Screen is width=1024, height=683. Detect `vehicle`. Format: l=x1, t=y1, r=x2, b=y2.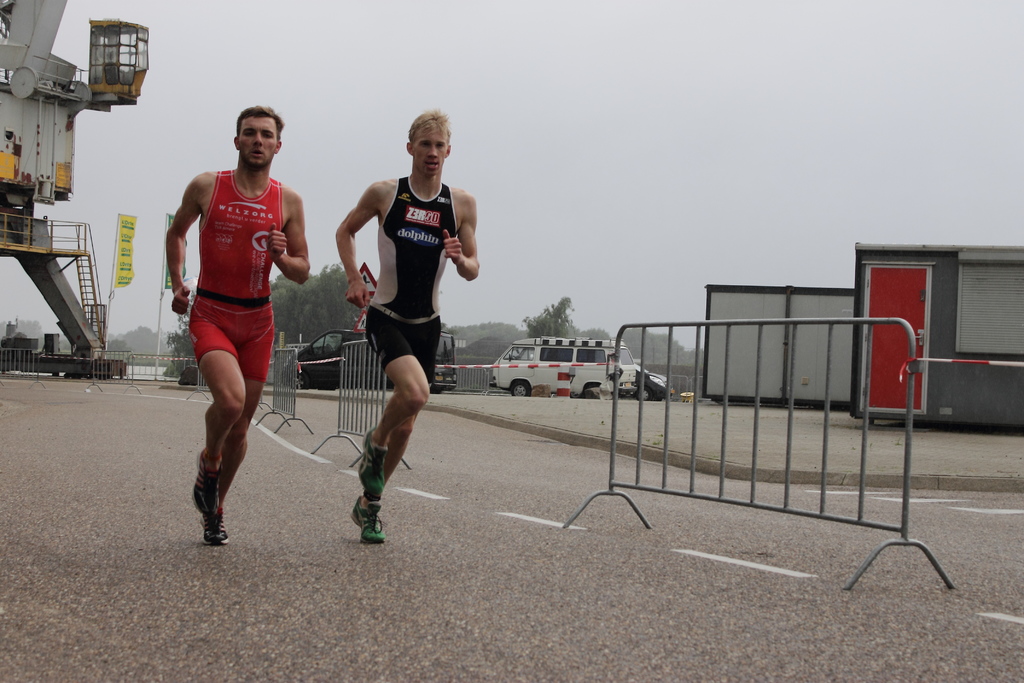
l=634, t=359, r=673, b=400.
